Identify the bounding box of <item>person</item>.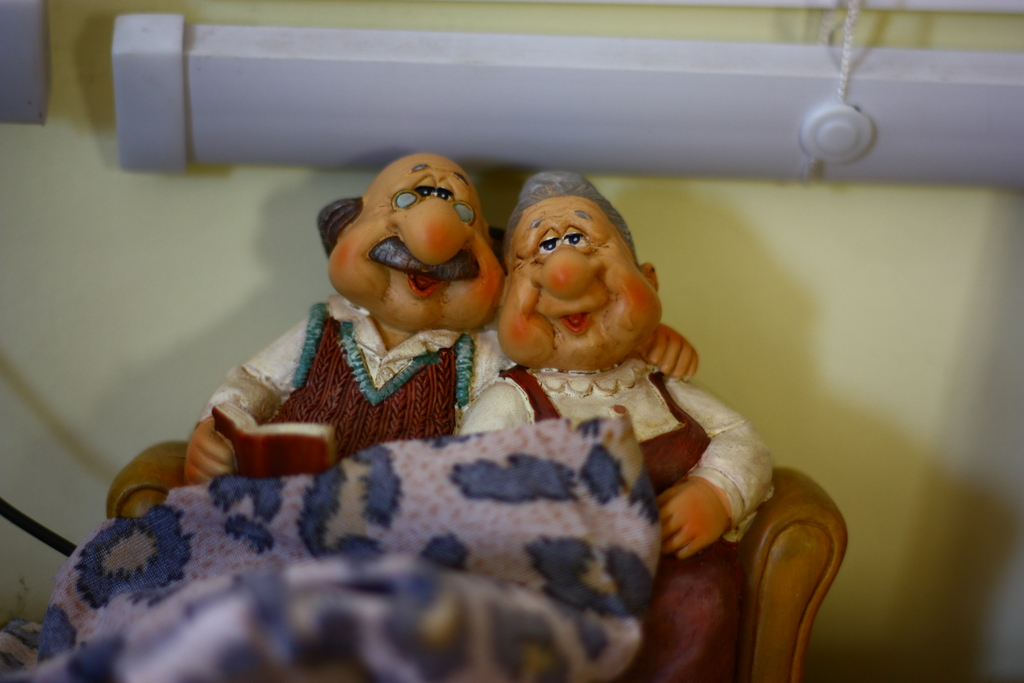
box=[455, 167, 774, 682].
